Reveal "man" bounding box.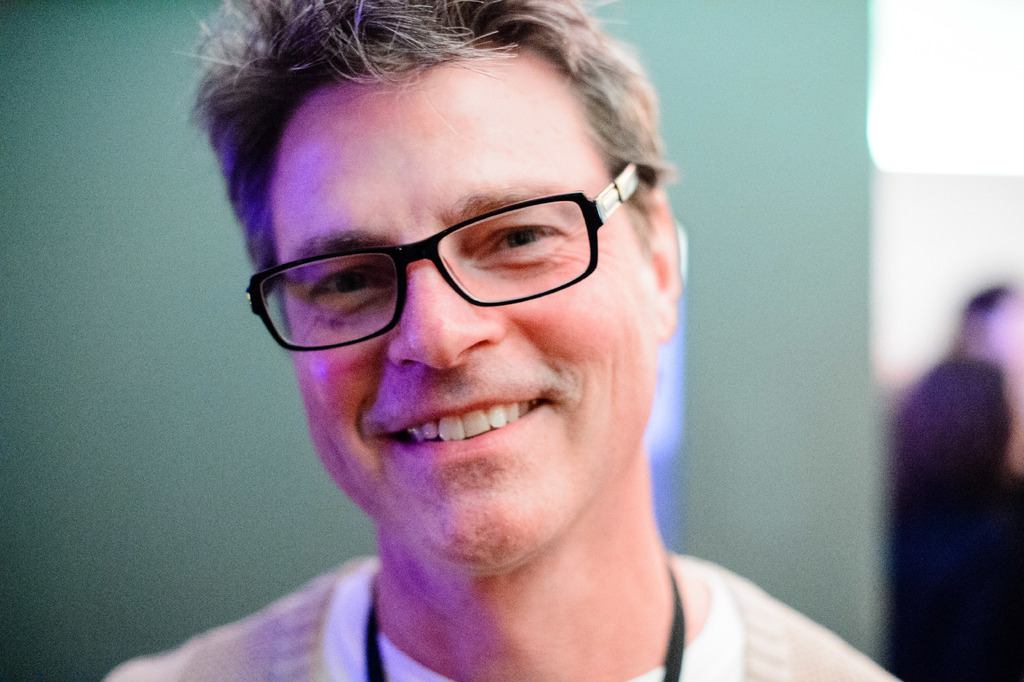
Revealed: x1=113 y1=0 x2=874 y2=681.
